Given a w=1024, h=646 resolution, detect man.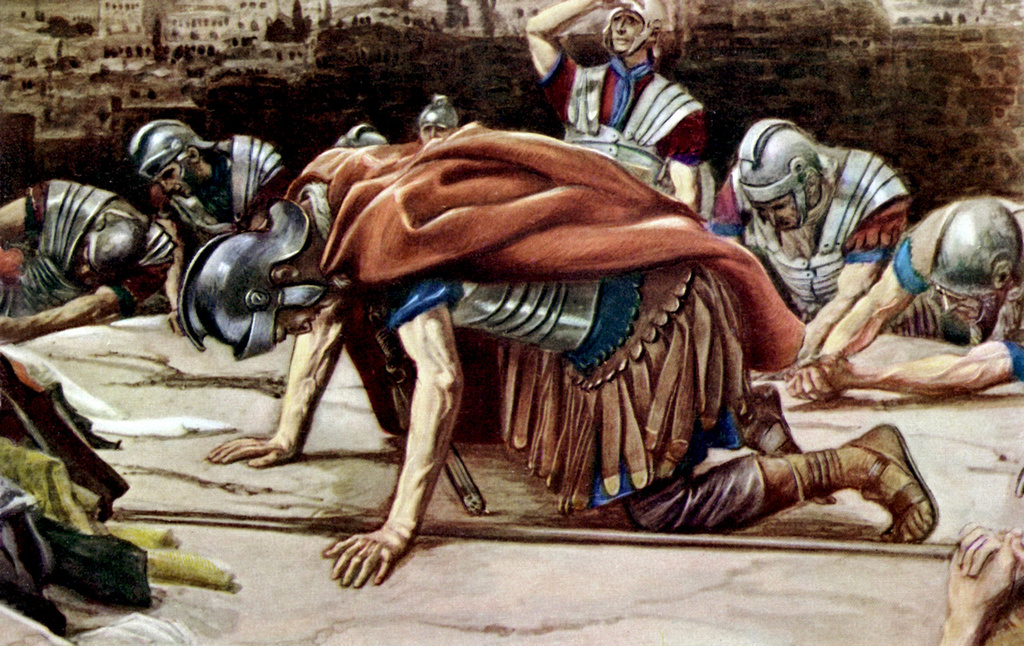
left=0, top=180, right=179, bottom=344.
